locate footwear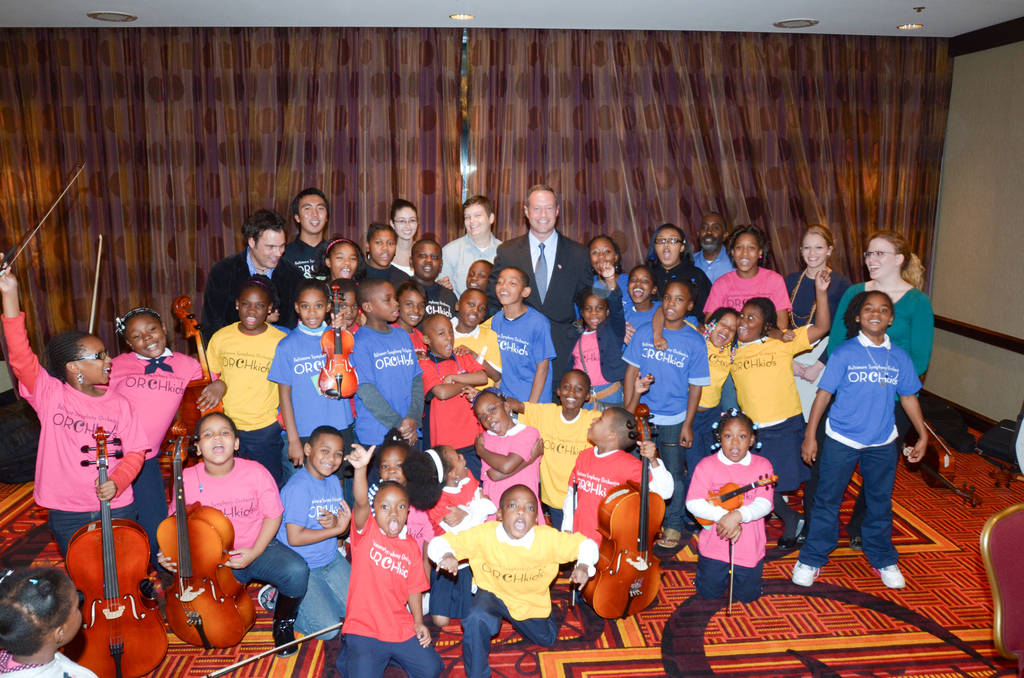
BBox(271, 590, 312, 658)
